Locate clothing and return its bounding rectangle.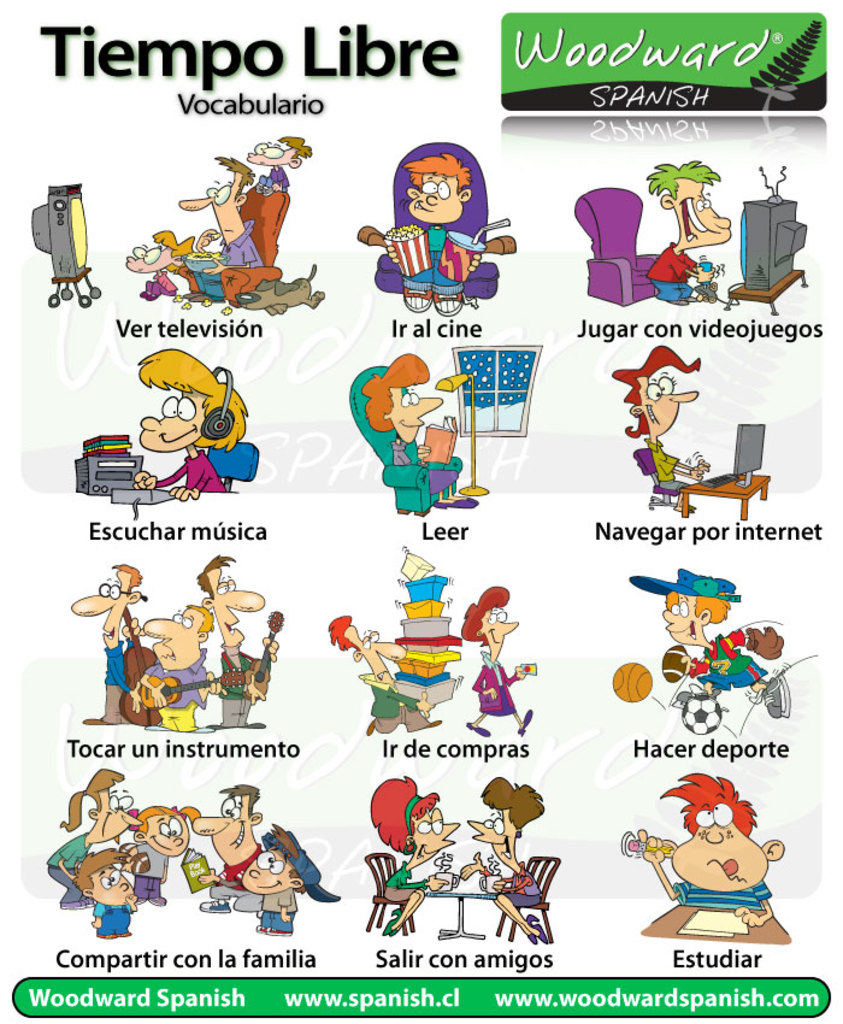
locate(502, 864, 547, 918).
